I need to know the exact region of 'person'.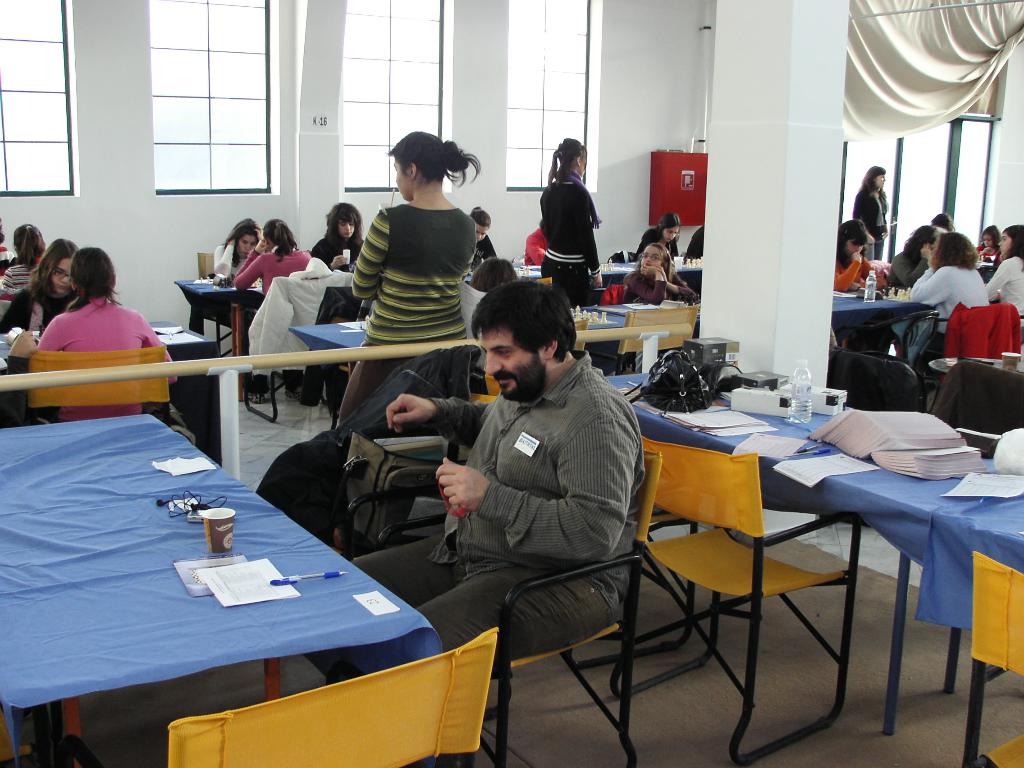
Region: [left=886, top=227, right=933, bottom=365].
